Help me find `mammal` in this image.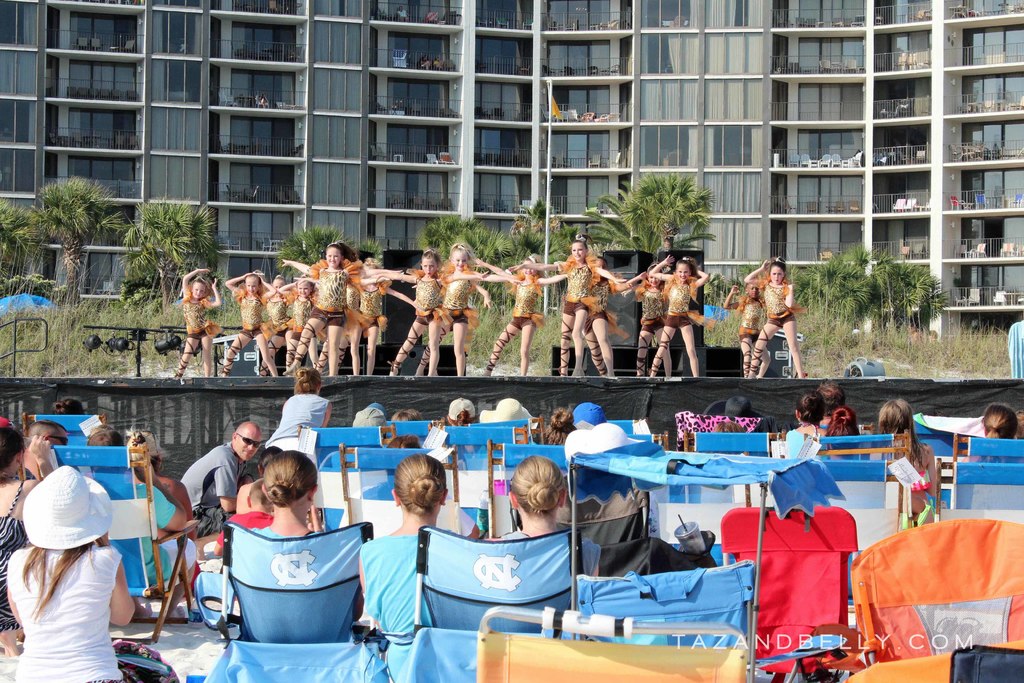
Found it: 621,263,672,372.
